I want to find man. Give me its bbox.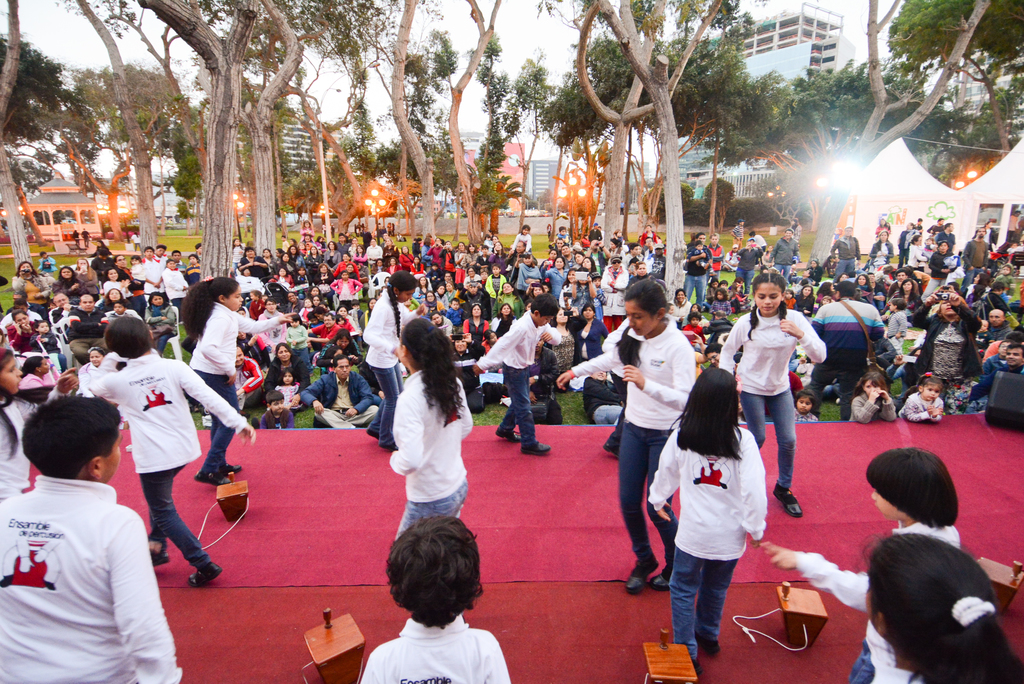
region(235, 347, 266, 411).
